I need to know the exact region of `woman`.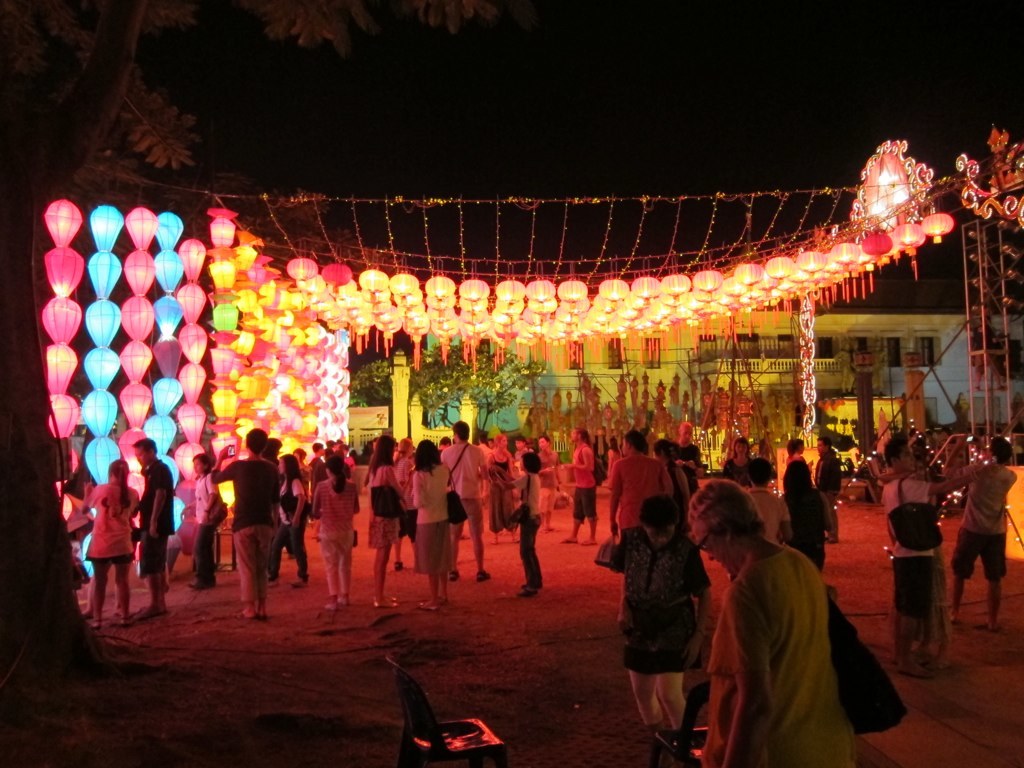
Region: pyautogui.locateOnScreen(265, 453, 309, 584).
